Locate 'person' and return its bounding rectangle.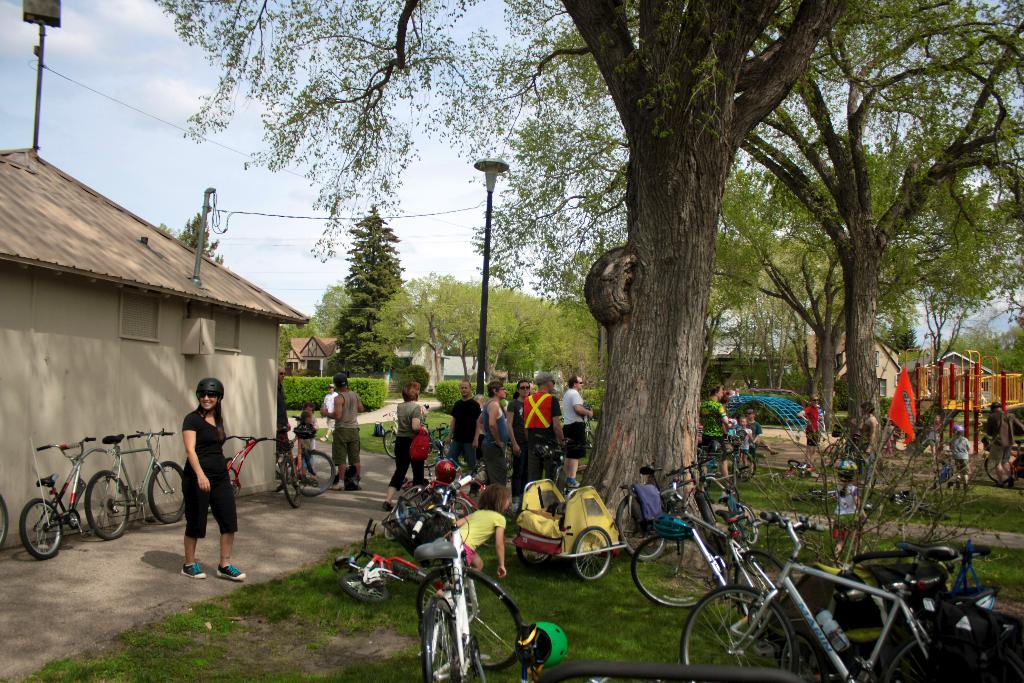
322/381/334/441.
